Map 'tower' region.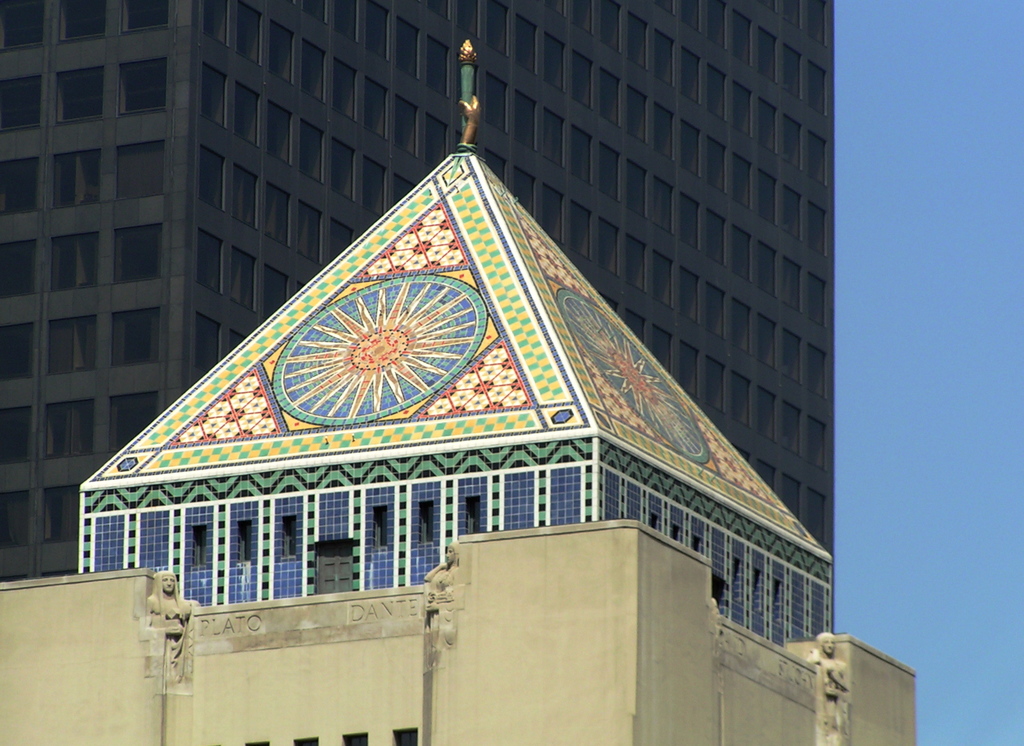
Mapped to BBox(81, 36, 817, 667).
